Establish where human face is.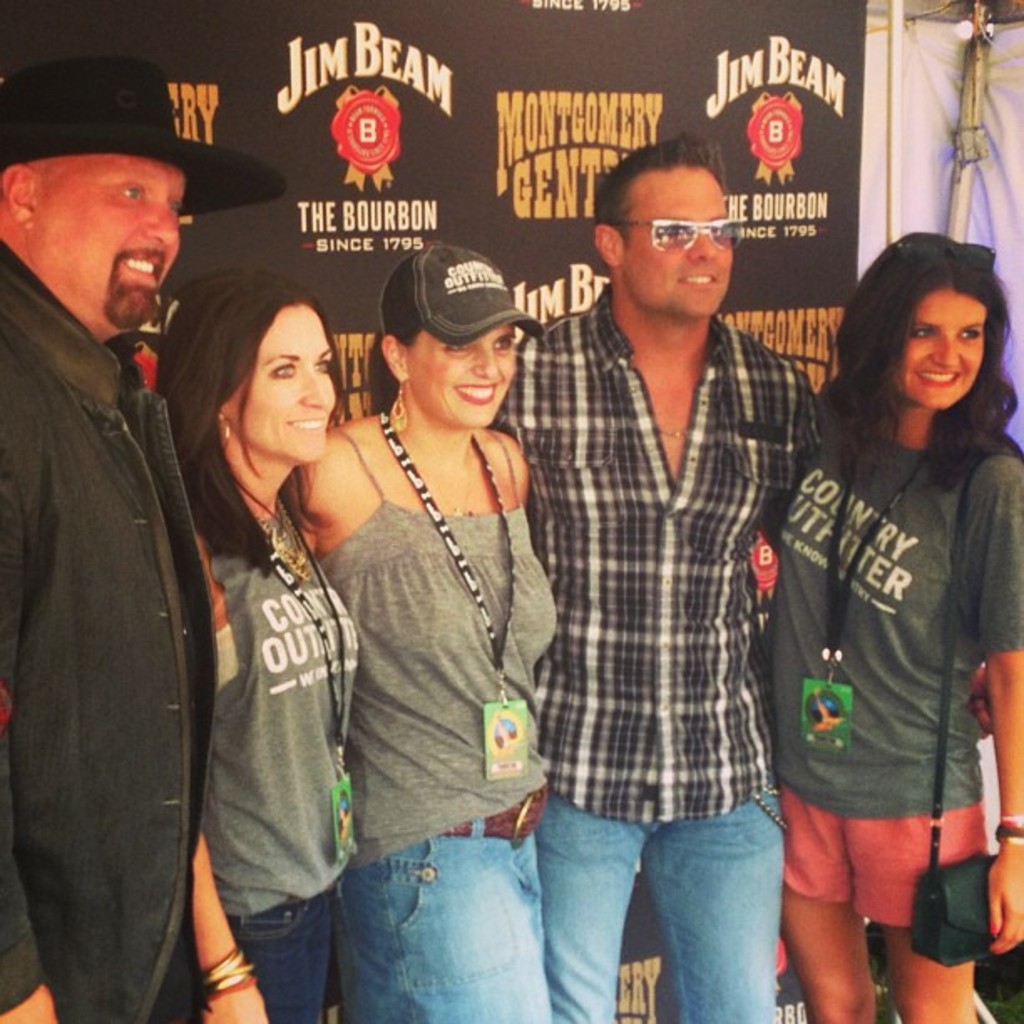
Established at bbox=[622, 171, 736, 318].
